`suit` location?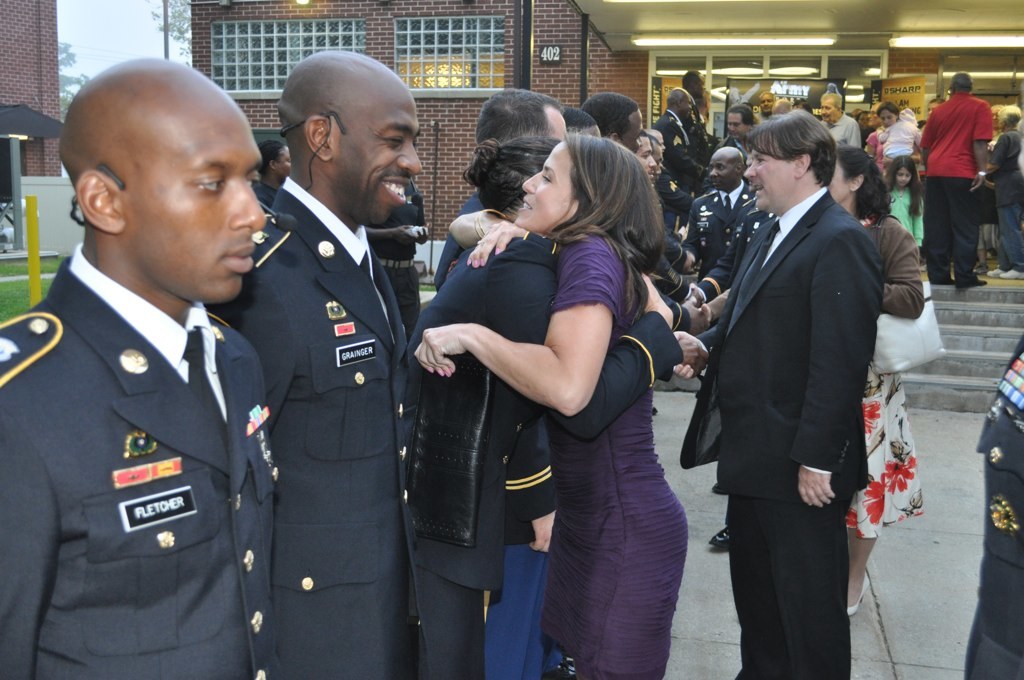
bbox(958, 336, 1023, 679)
